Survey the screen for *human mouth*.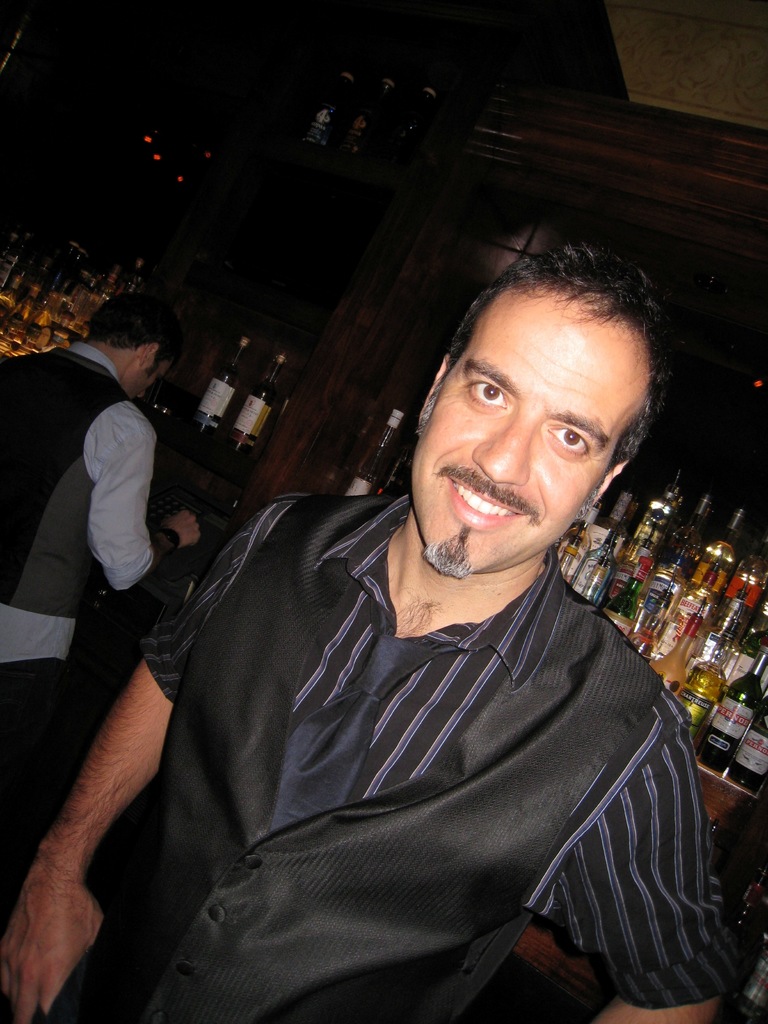
Survey found: 446,477,526,528.
